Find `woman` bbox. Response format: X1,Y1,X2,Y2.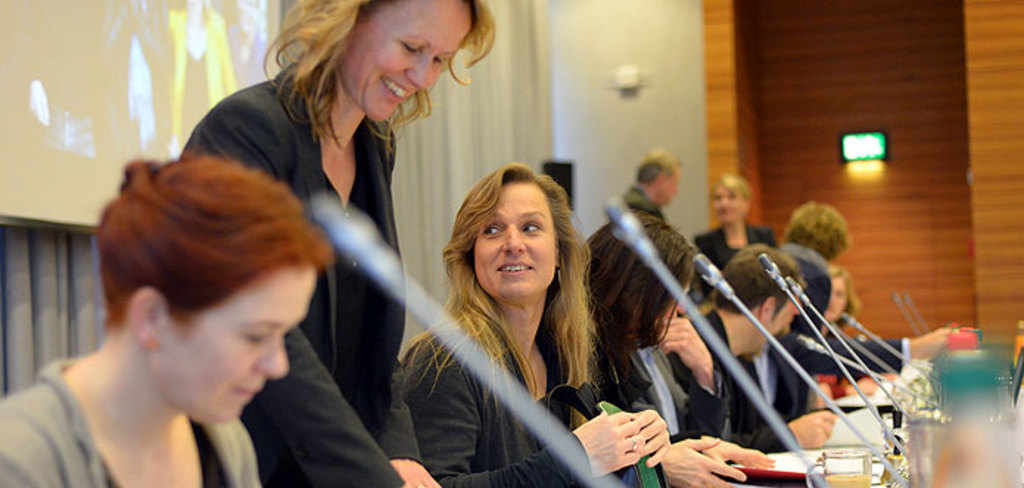
0,139,345,487.
